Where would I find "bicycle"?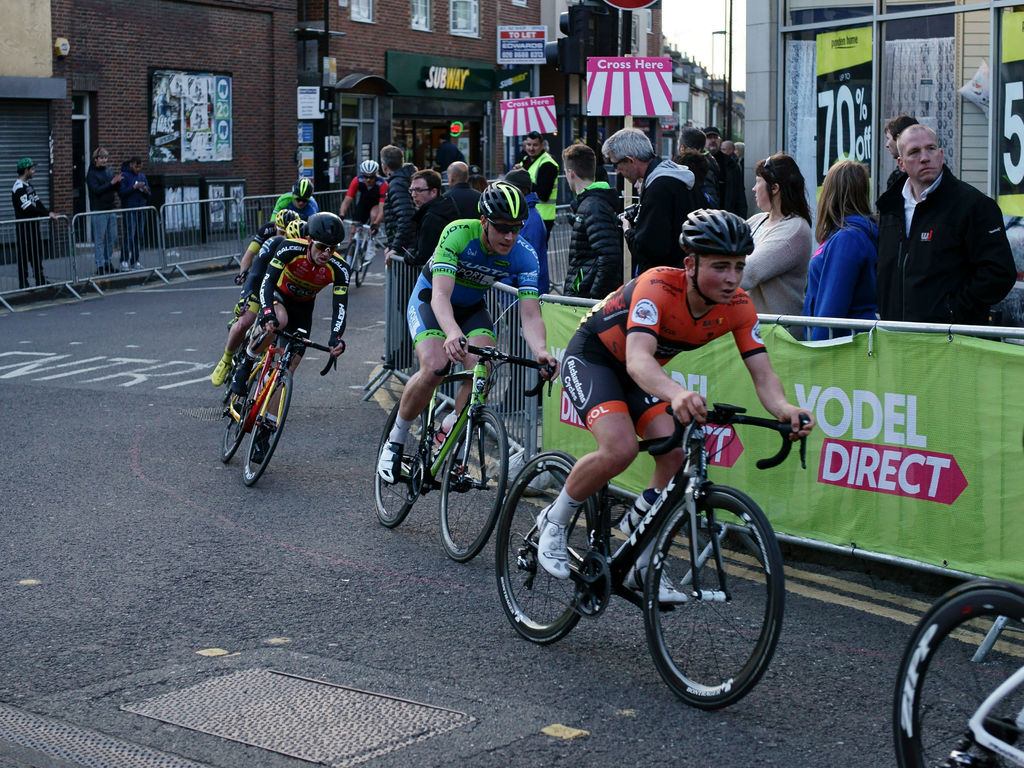
At region(488, 378, 814, 707).
